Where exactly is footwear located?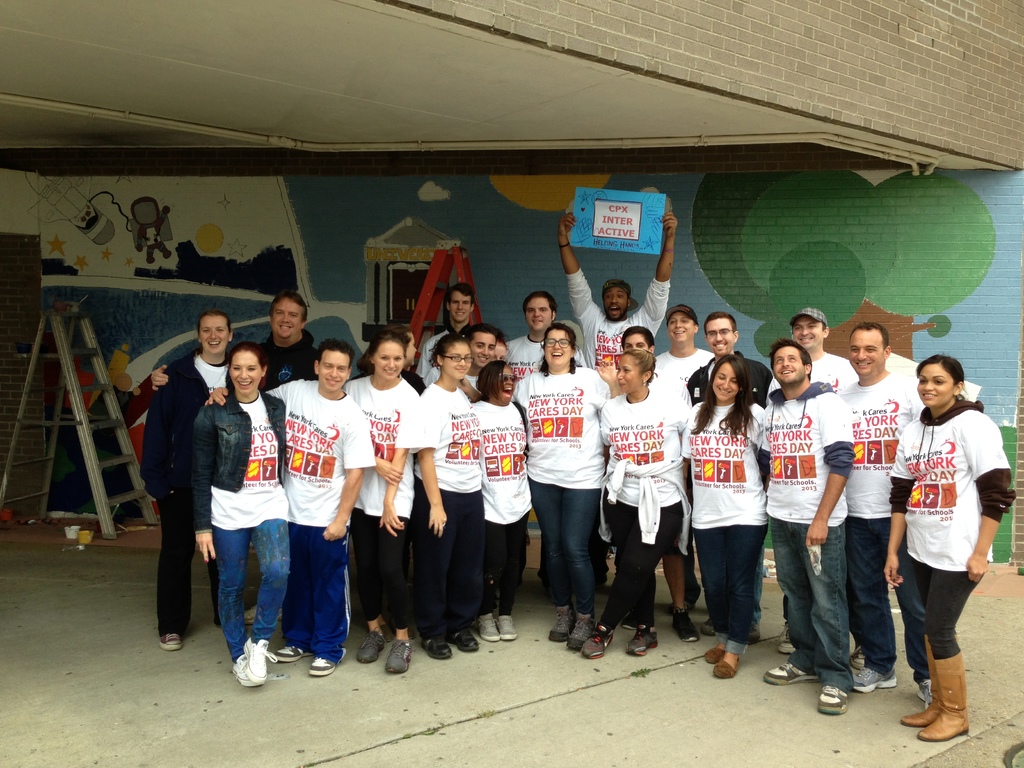
Its bounding box is locate(479, 611, 500, 641).
